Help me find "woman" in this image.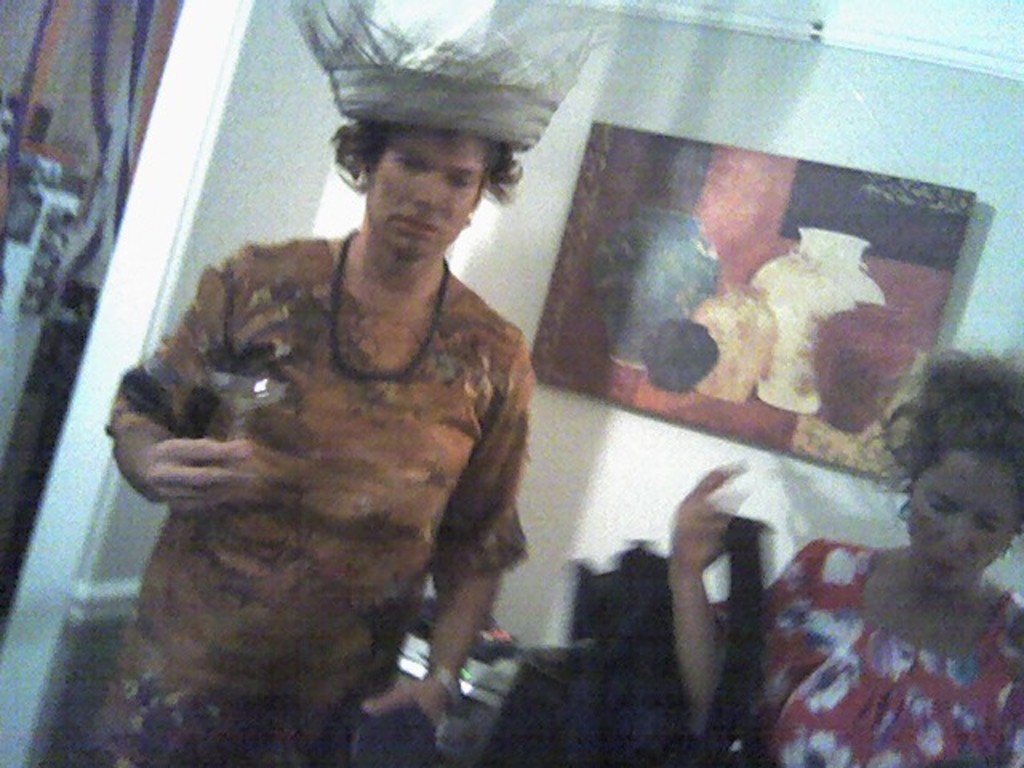
Found it: [672,371,1022,765].
